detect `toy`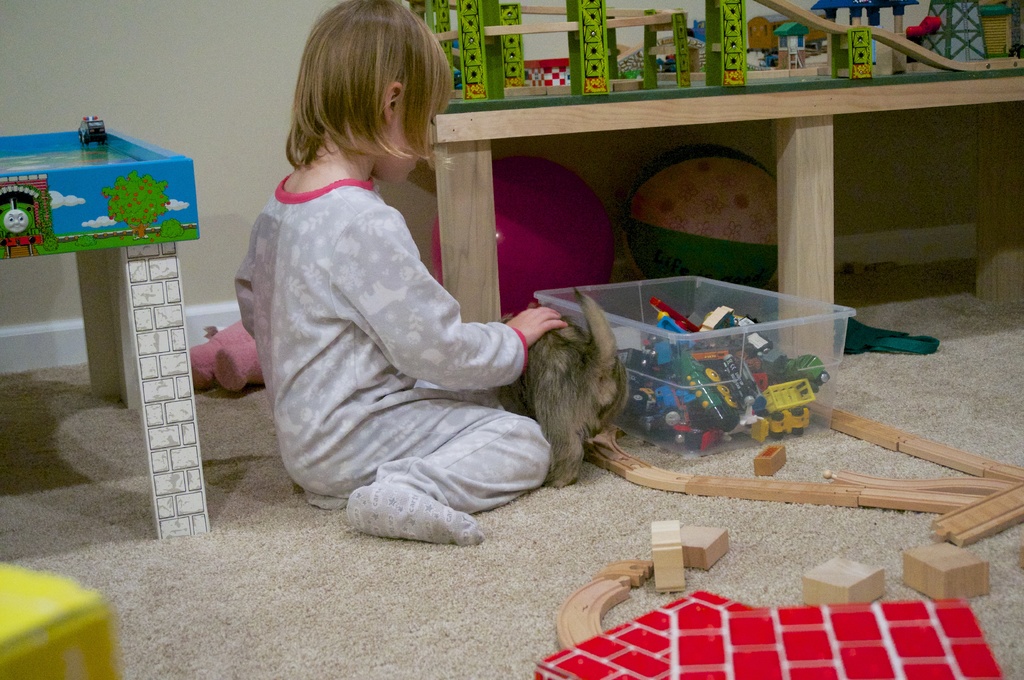
702,0,746,90
